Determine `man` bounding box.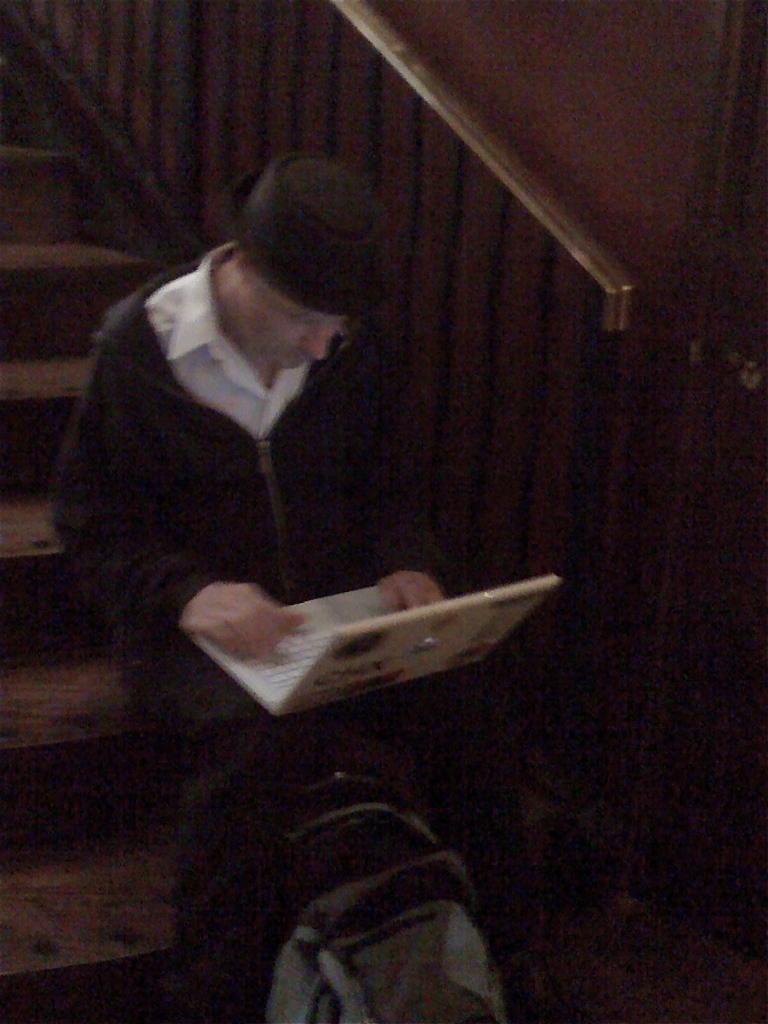
Determined: (57,152,512,769).
